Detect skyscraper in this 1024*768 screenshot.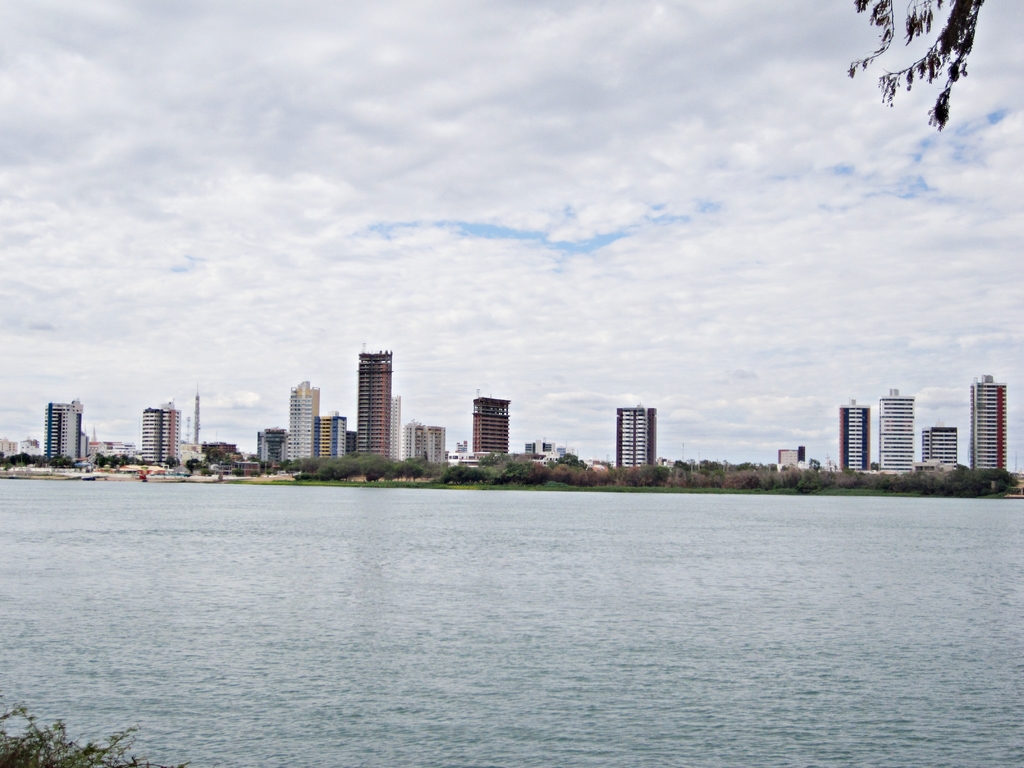
Detection: detection(972, 372, 1005, 471).
